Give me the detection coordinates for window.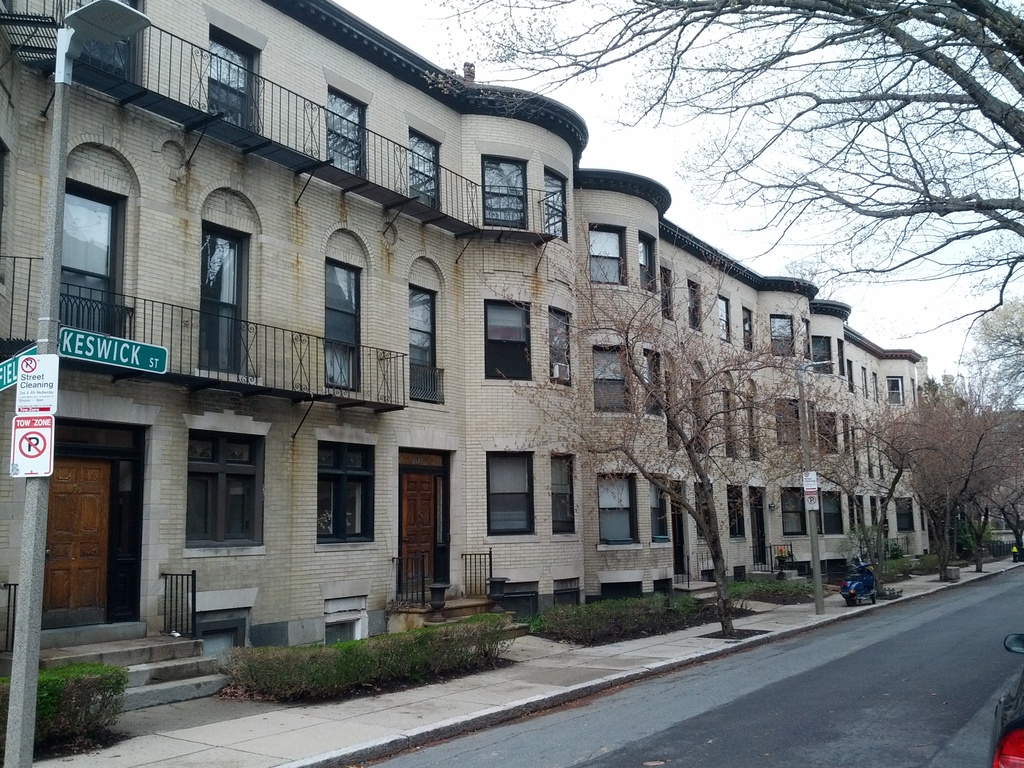
[left=540, top=155, right=573, bottom=239].
